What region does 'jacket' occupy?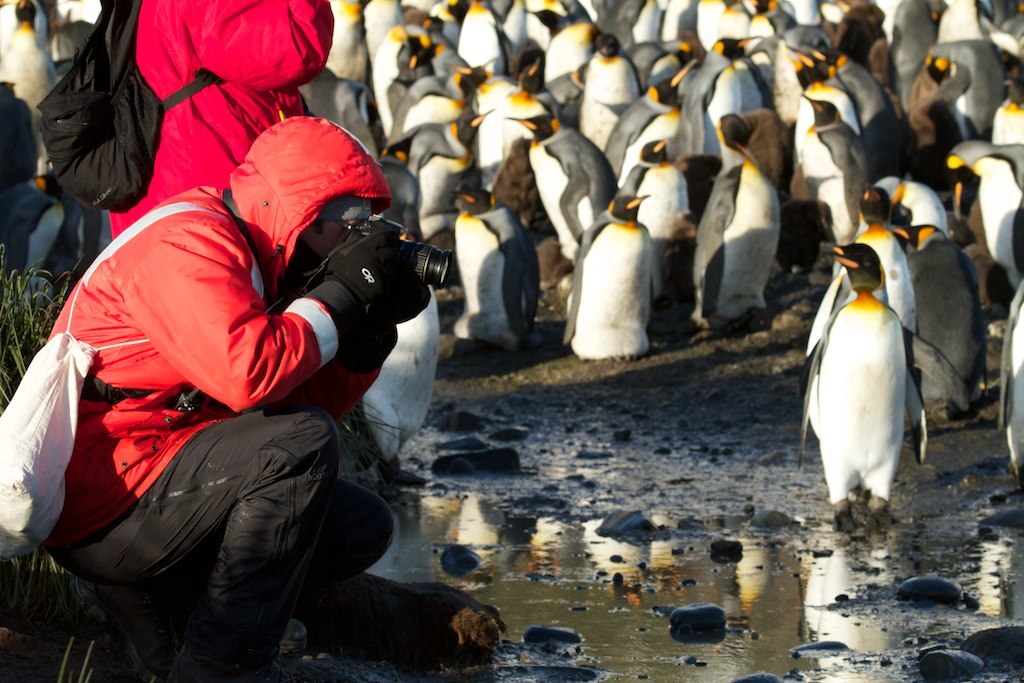
42:88:371:559.
